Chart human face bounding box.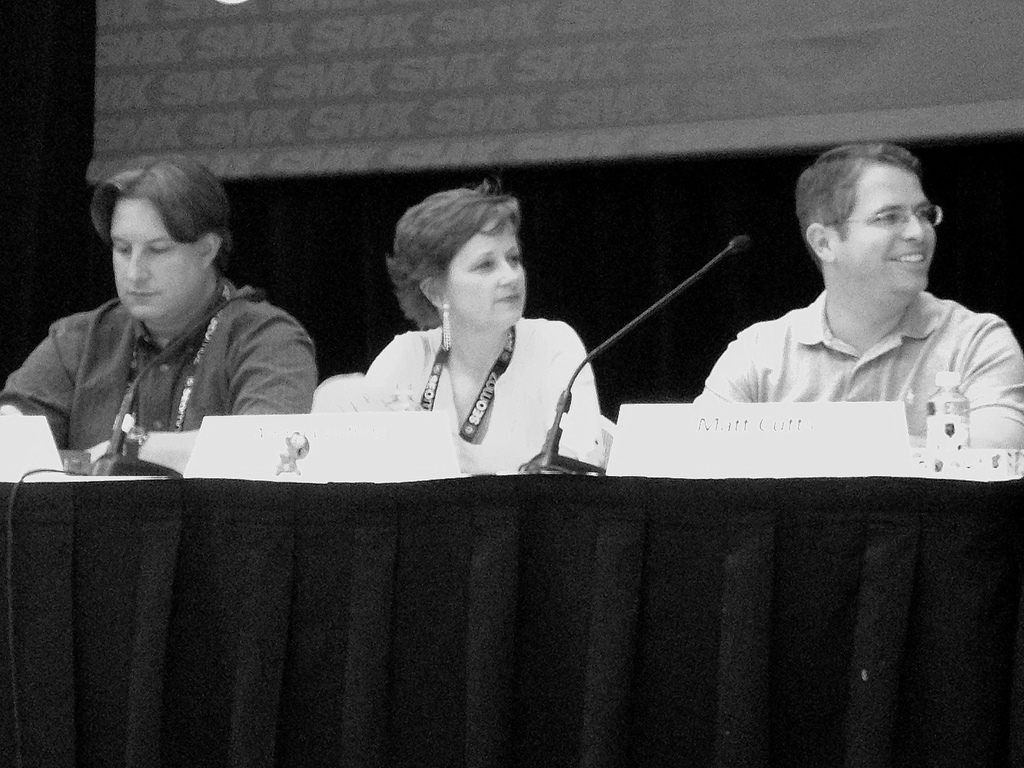
Charted: (left=839, top=159, right=937, bottom=301).
